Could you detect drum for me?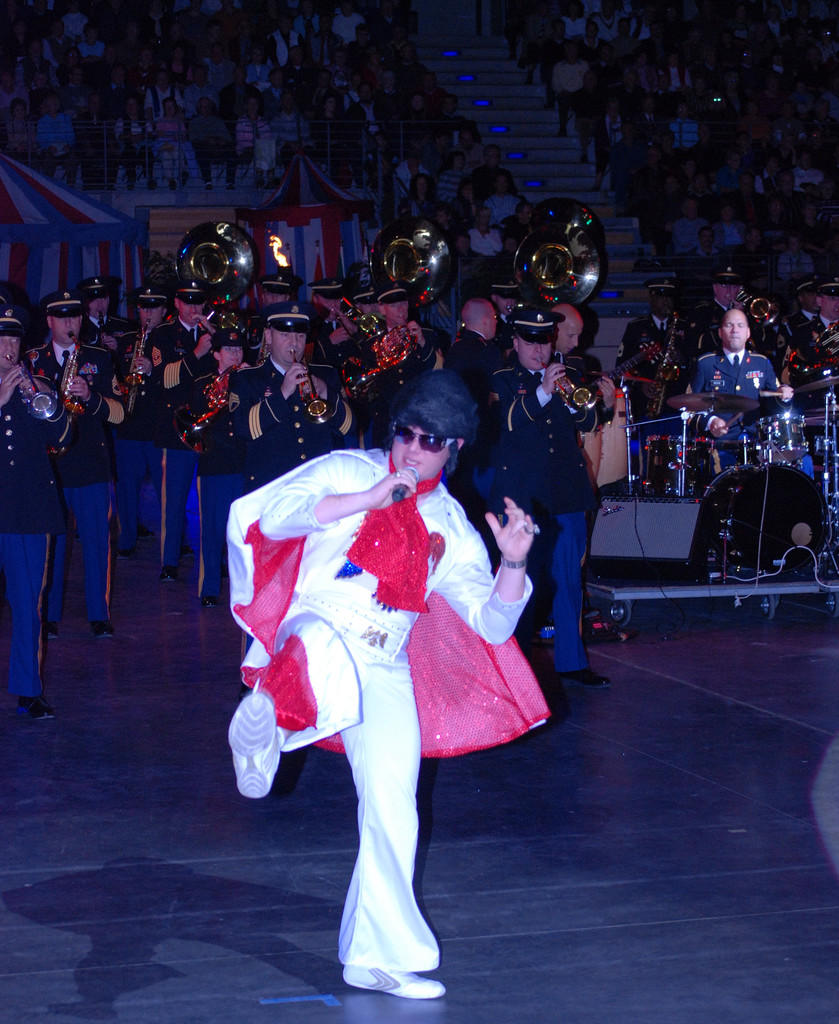
Detection result: x1=643, y1=440, x2=717, y2=498.
